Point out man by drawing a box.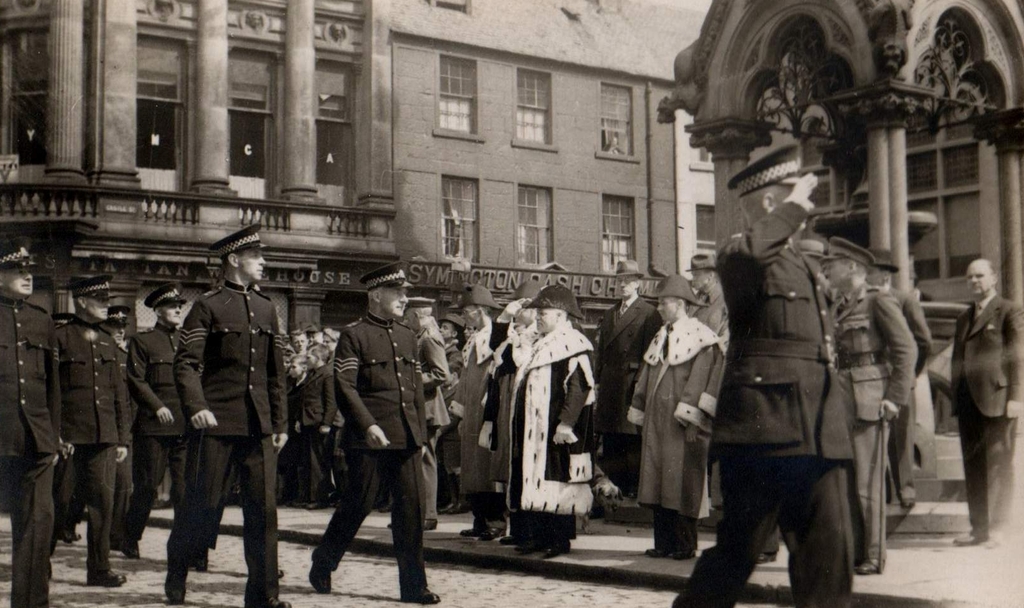
(left=396, top=293, right=450, bottom=526).
